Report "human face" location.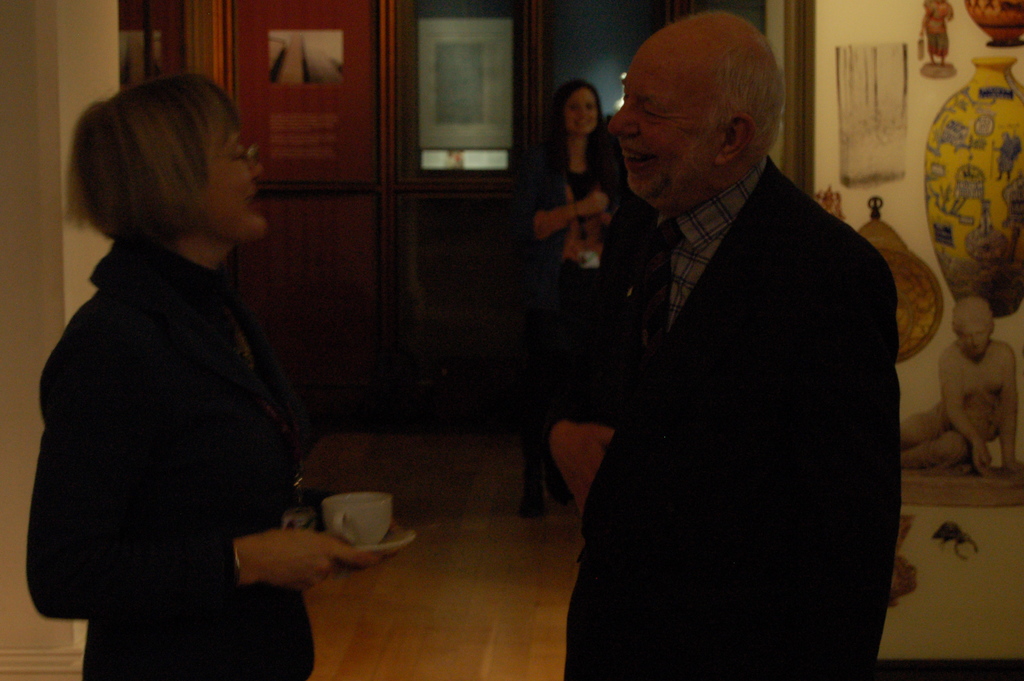
Report: x1=206 y1=131 x2=272 y2=245.
